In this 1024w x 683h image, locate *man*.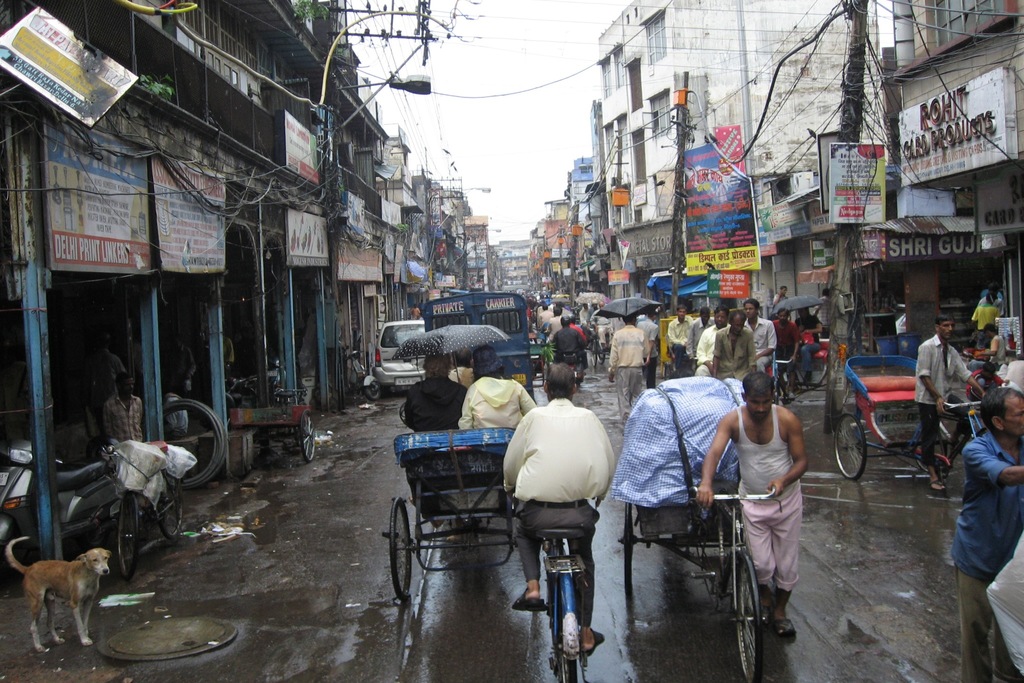
Bounding box: 694, 374, 808, 638.
